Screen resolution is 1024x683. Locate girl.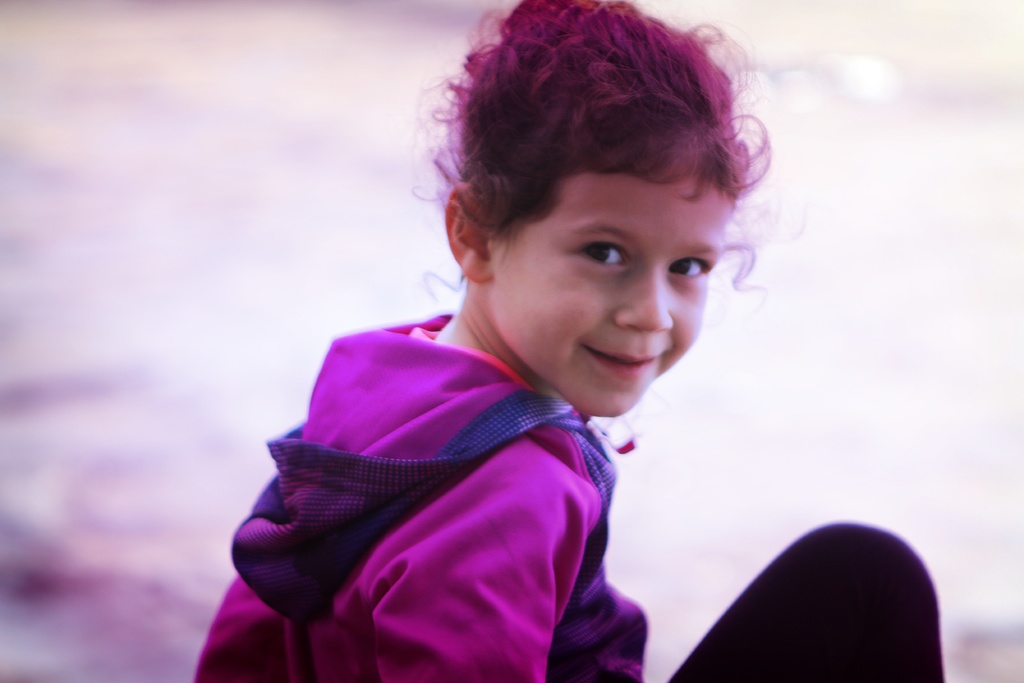
229 3 845 671.
